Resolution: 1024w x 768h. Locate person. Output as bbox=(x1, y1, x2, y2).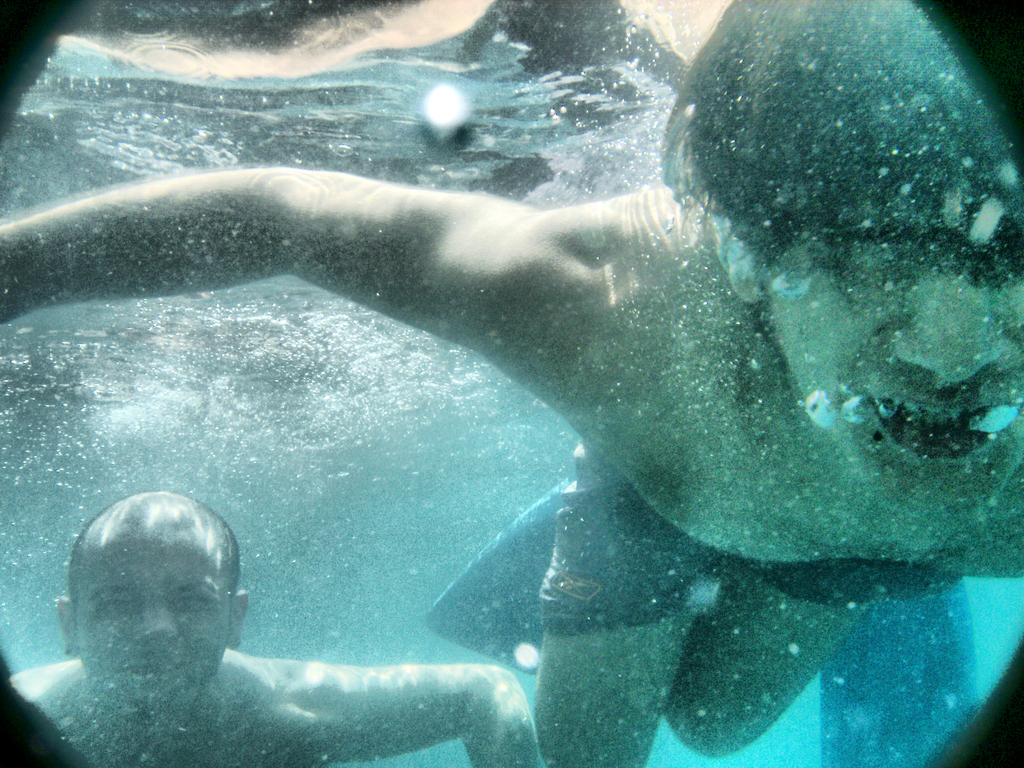
bbox=(61, 467, 532, 767).
